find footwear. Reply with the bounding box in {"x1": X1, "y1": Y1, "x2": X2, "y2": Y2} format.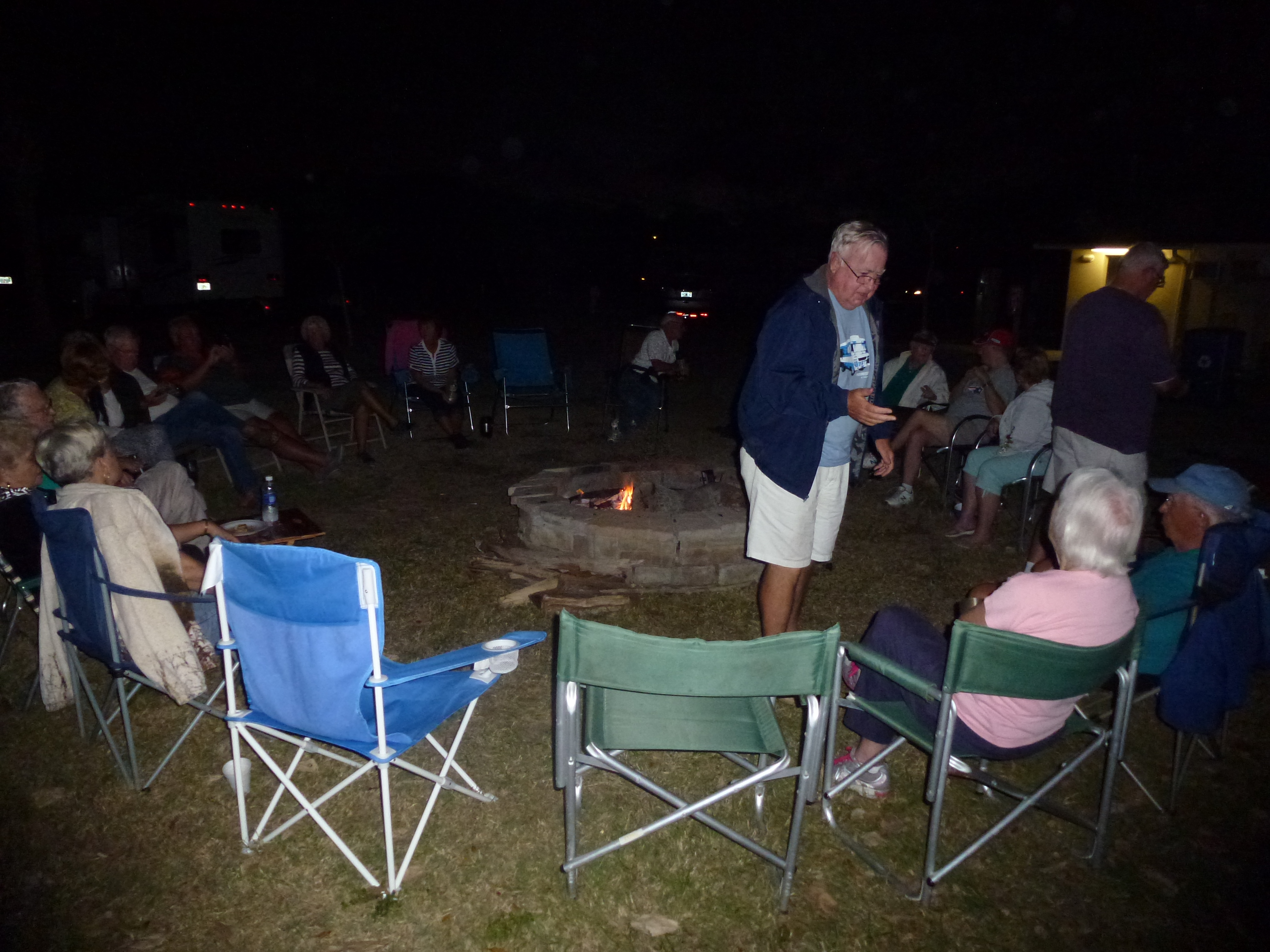
{"x1": 252, "y1": 129, "x2": 264, "y2": 139}.
